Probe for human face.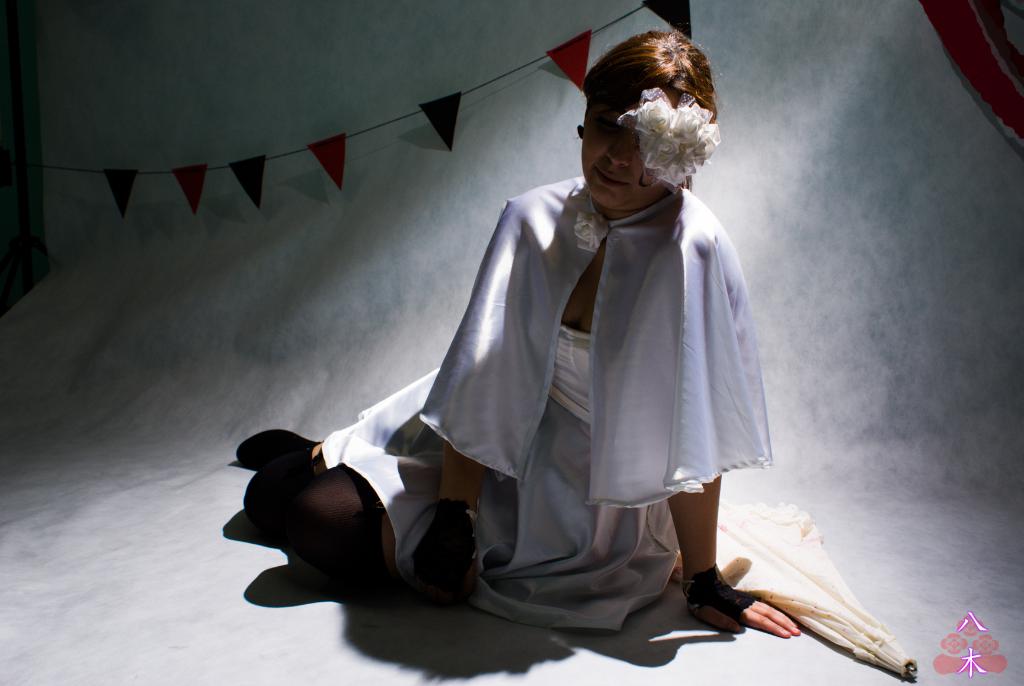
Probe result: {"left": 575, "top": 100, "right": 676, "bottom": 210}.
